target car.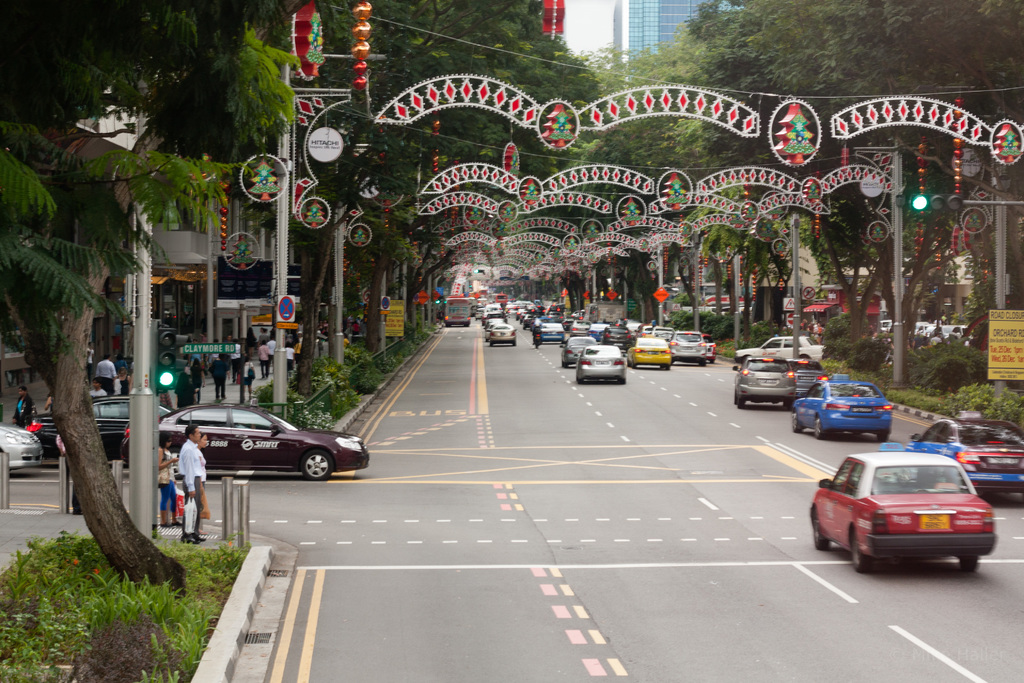
Target region: select_region(935, 416, 1023, 496).
